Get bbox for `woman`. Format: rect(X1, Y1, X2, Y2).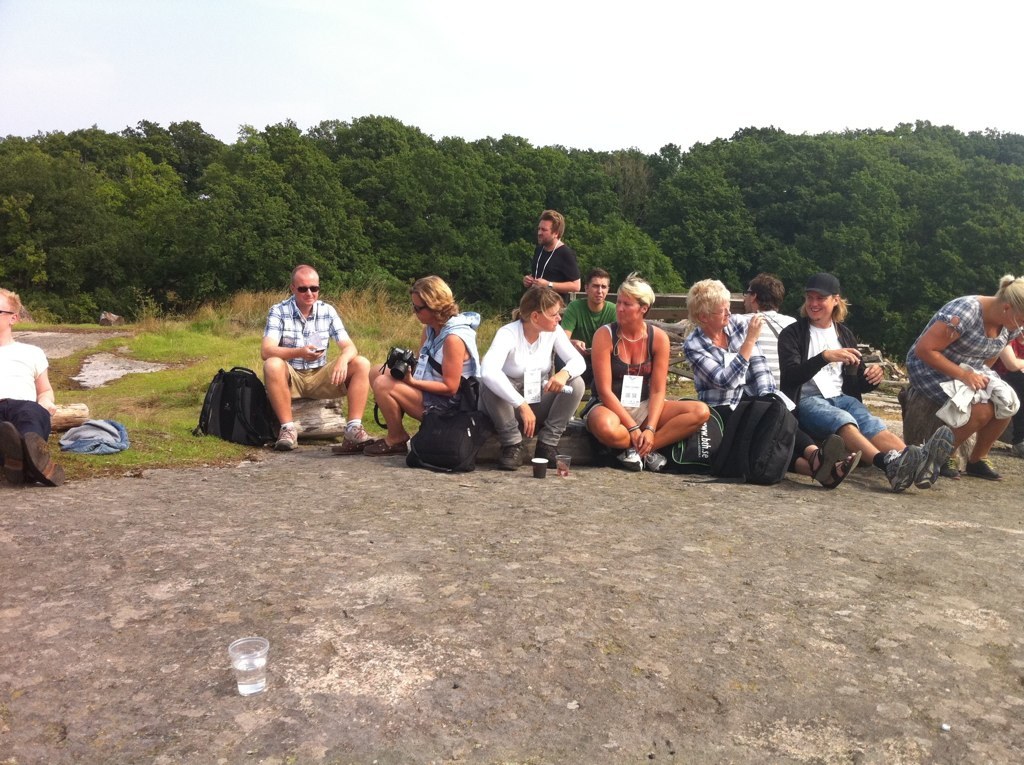
rect(359, 267, 487, 461).
